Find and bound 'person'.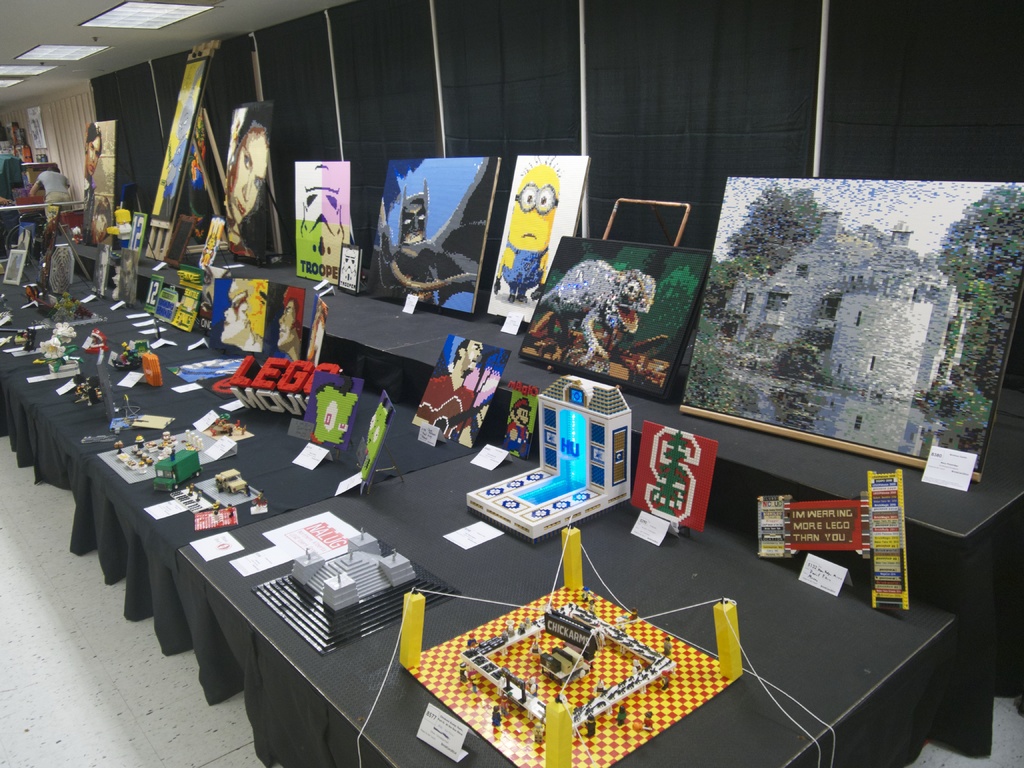
Bound: 372:177:488:296.
